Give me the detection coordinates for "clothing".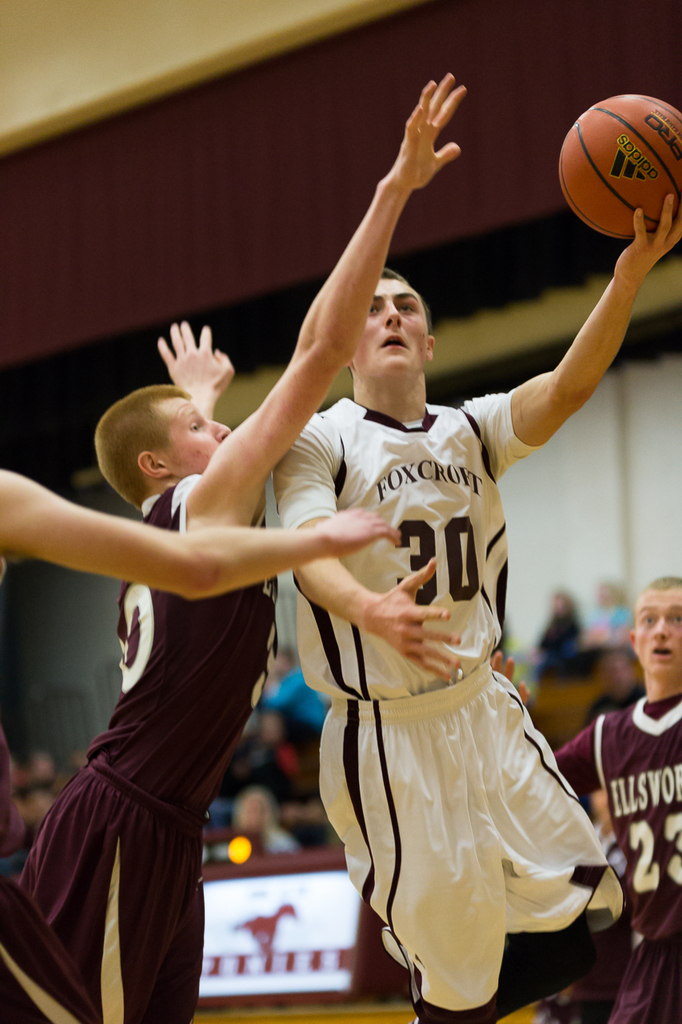
l=555, t=686, r=681, b=1023.
